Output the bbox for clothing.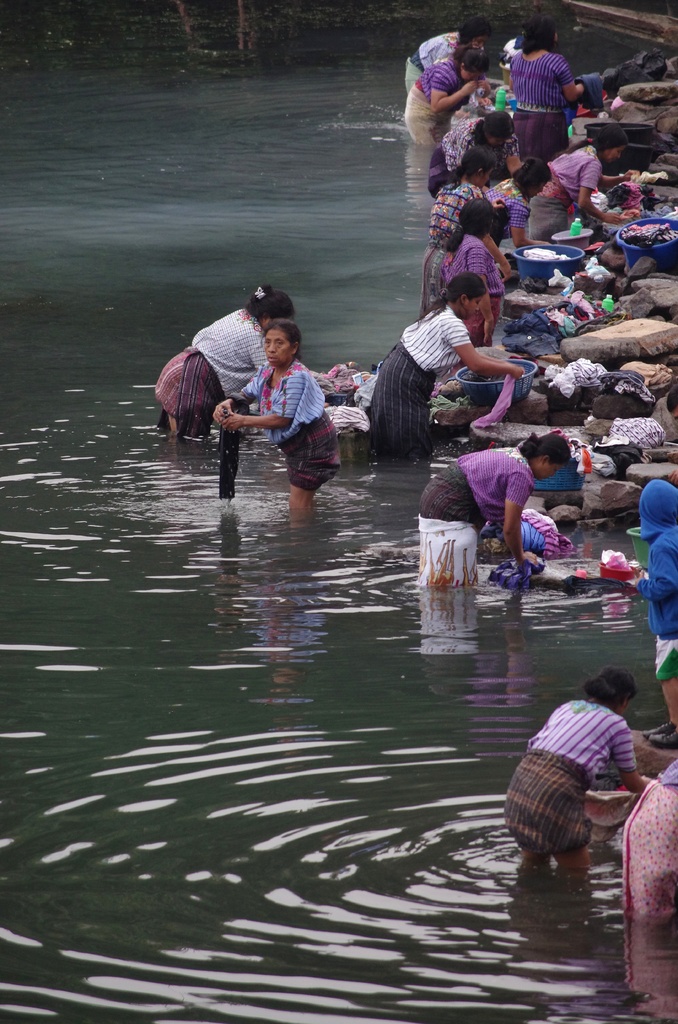
locate(405, 30, 602, 345).
